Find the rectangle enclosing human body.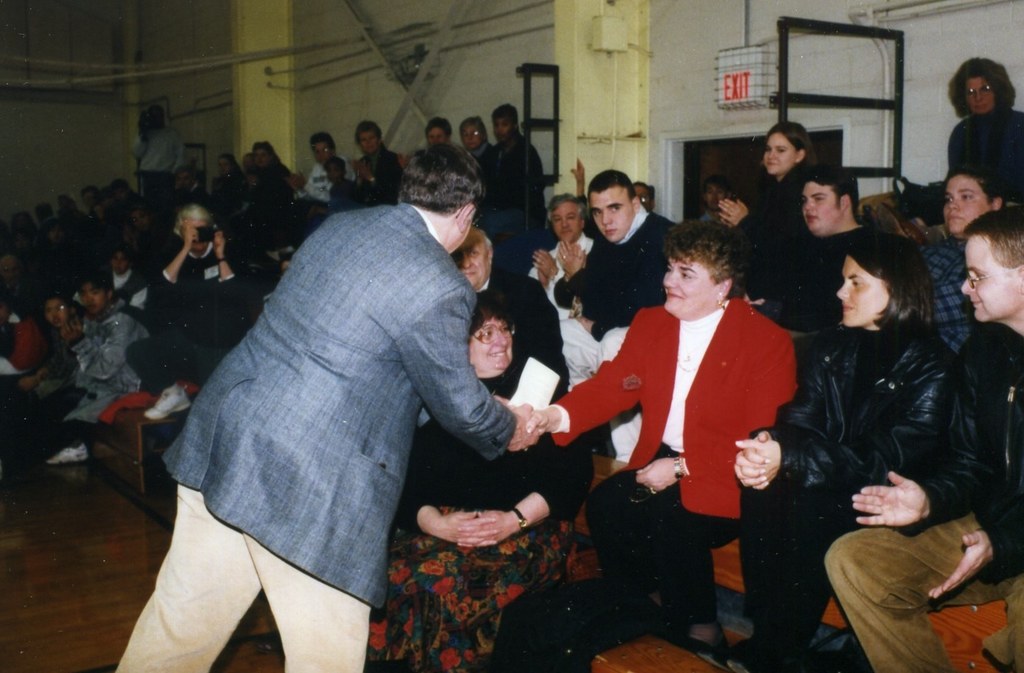
box(910, 56, 1023, 222).
